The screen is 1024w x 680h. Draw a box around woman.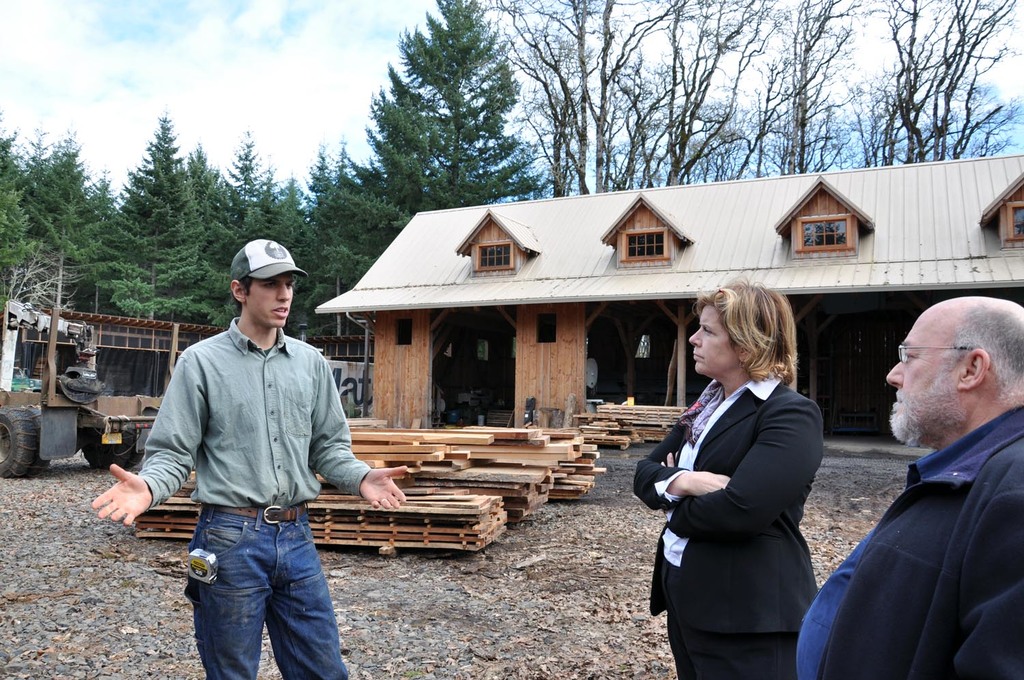
{"left": 652, "top": 262, "right": 838, "bottom": 679}.
